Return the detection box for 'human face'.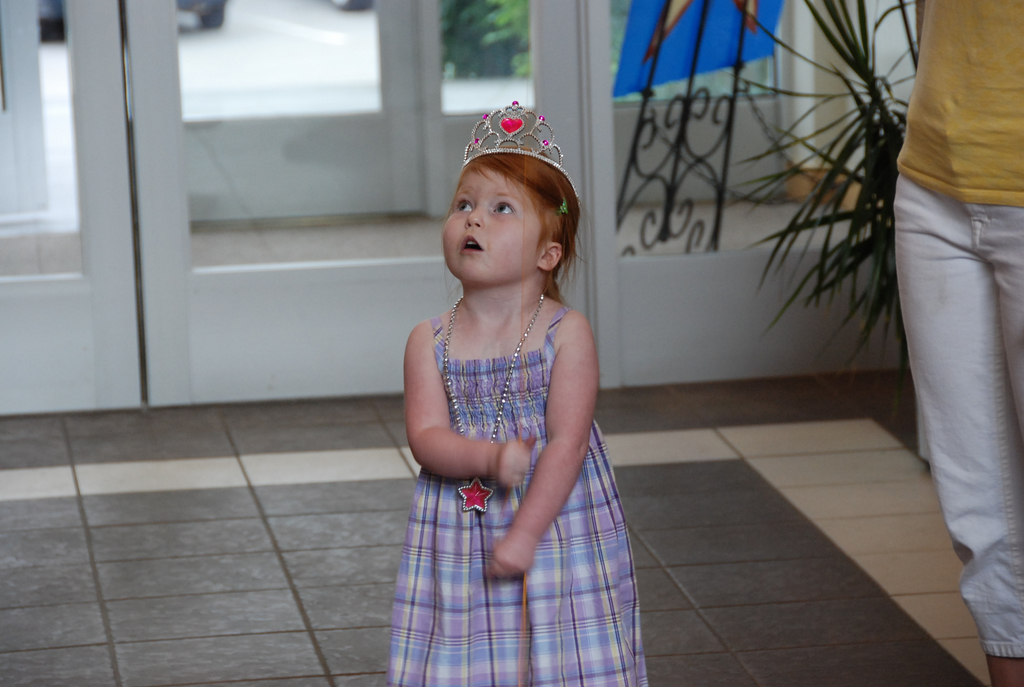
bbox=(435, 160, 546, 295).
